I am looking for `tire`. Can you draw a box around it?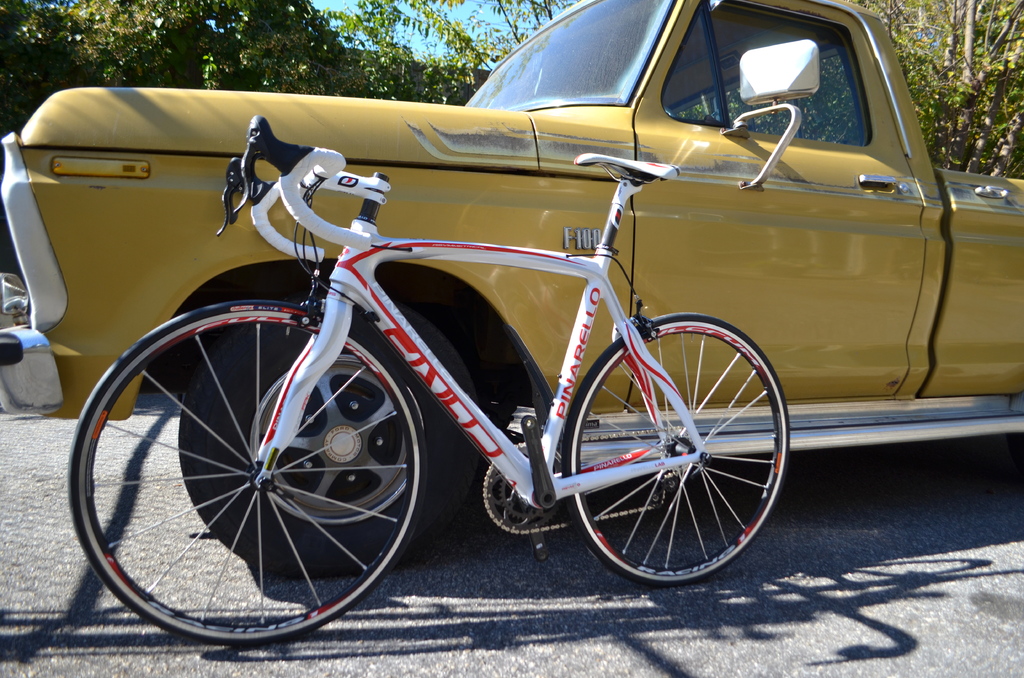
Sure, the bounding box is <region>569, 312, 789, 590</region>.
